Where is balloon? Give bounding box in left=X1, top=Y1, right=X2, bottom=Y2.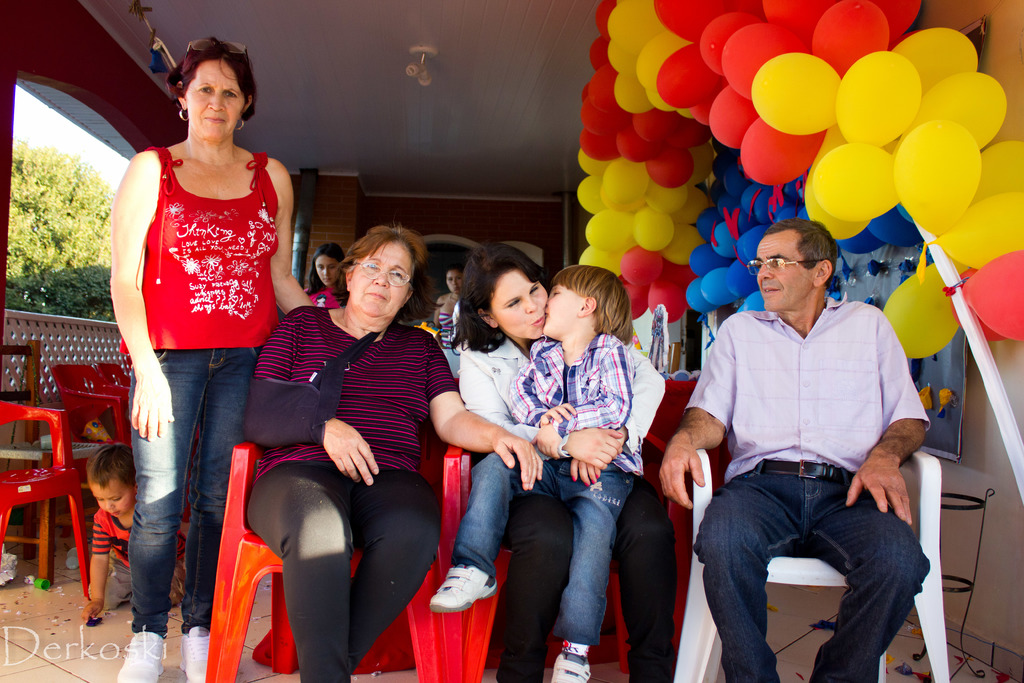
left=748, top=51, right=842, bottom=135.
